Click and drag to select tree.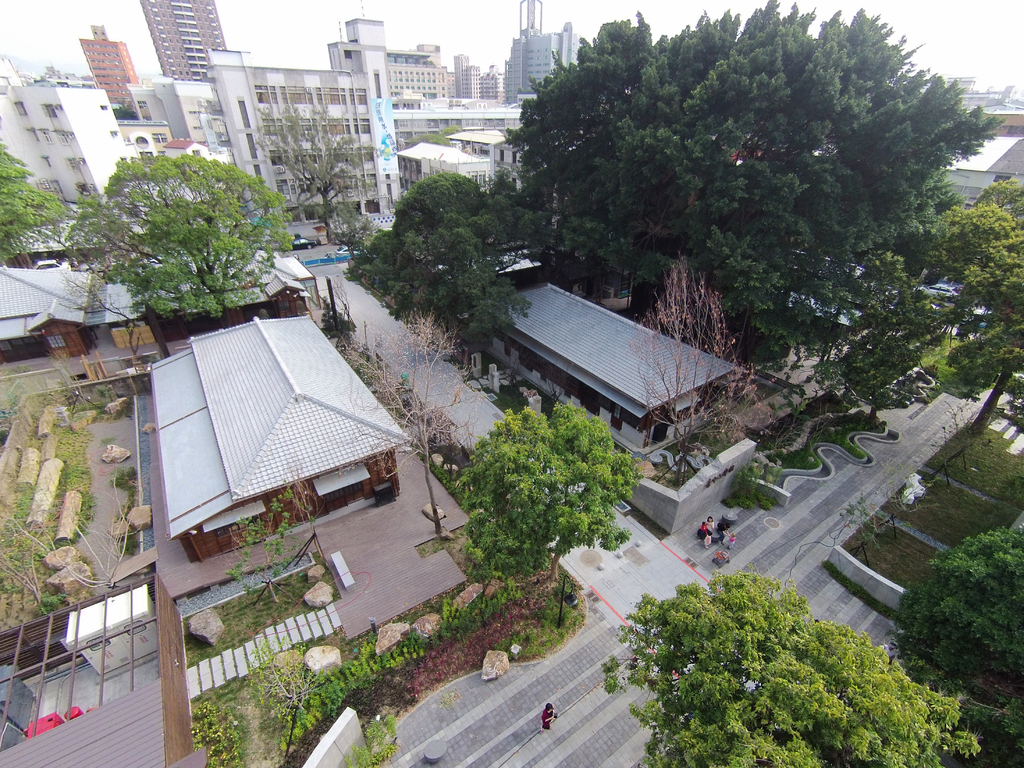
Selection: crop(410, 132, 451, 150).
